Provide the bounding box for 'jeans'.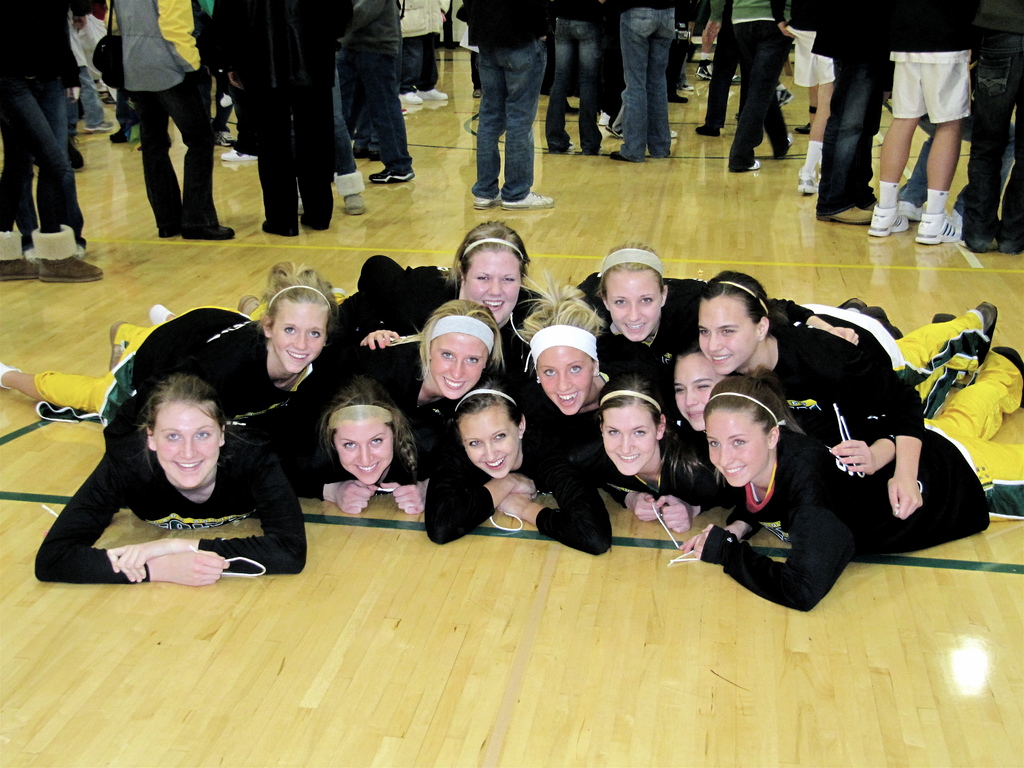
[left=820, top=54, right=883, bottom=217].
